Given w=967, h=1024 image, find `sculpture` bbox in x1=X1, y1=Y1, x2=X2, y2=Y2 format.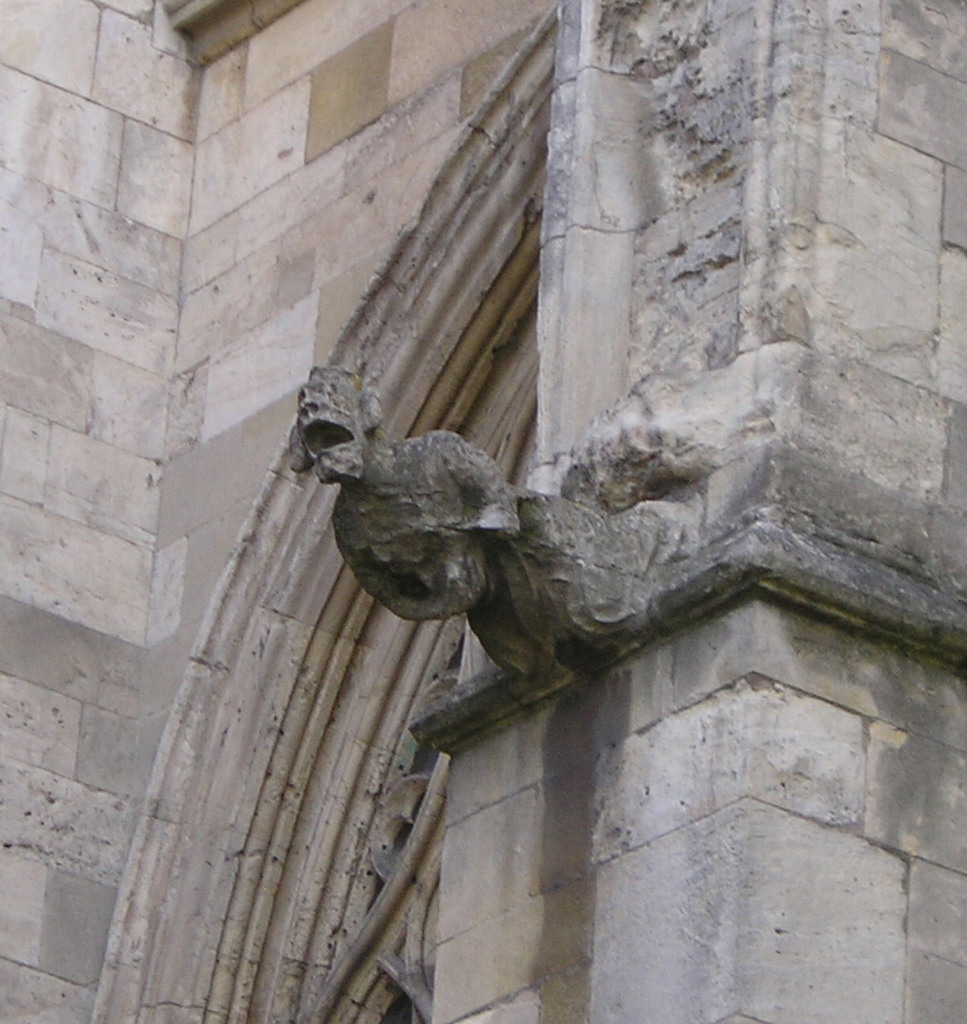
x1=321, y1=390, x2=546, y2=632.
